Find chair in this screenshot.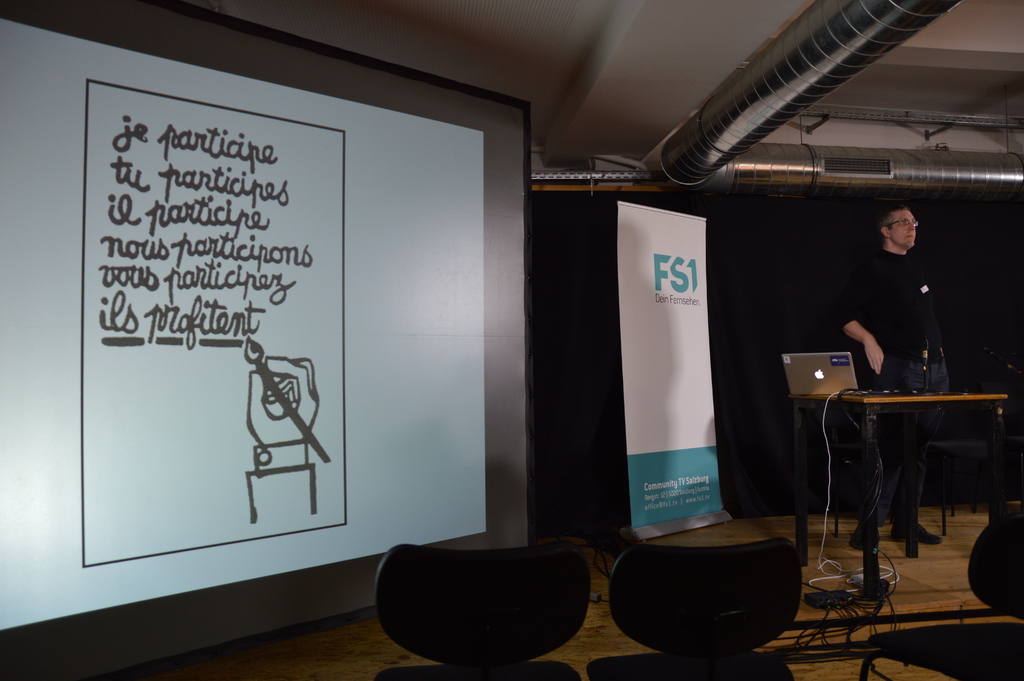
The bounding box for chair is <box>384,526,602,680</box>.
